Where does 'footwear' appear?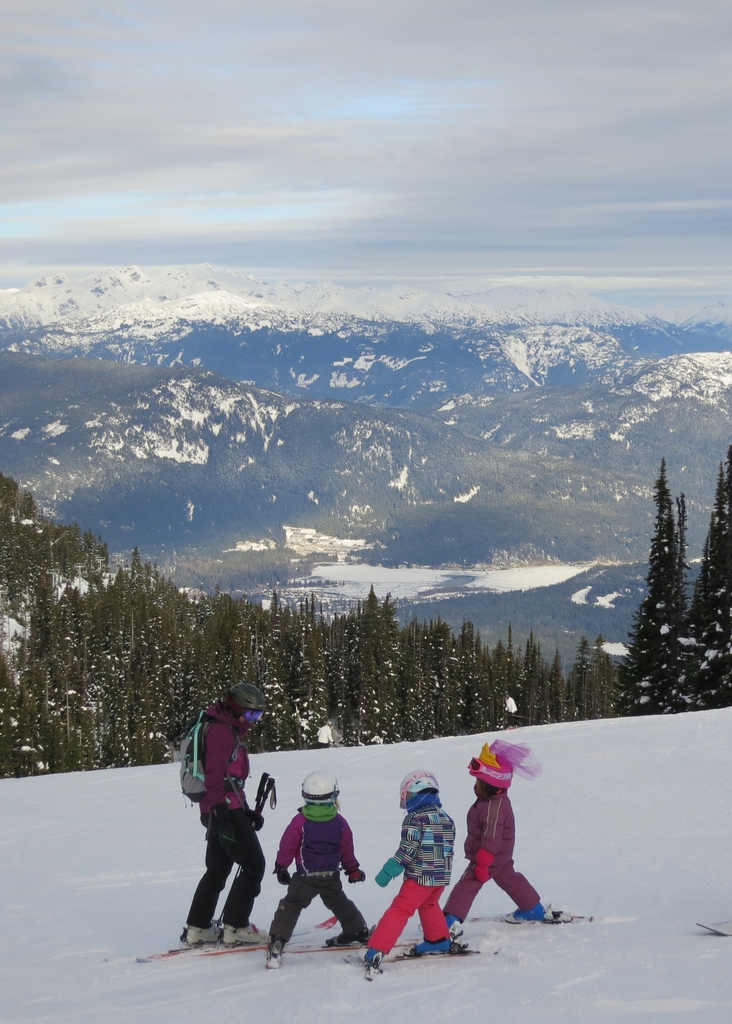
Appears at {"left": 409, "top": 935, "right": 458, "bottom": 960}.
